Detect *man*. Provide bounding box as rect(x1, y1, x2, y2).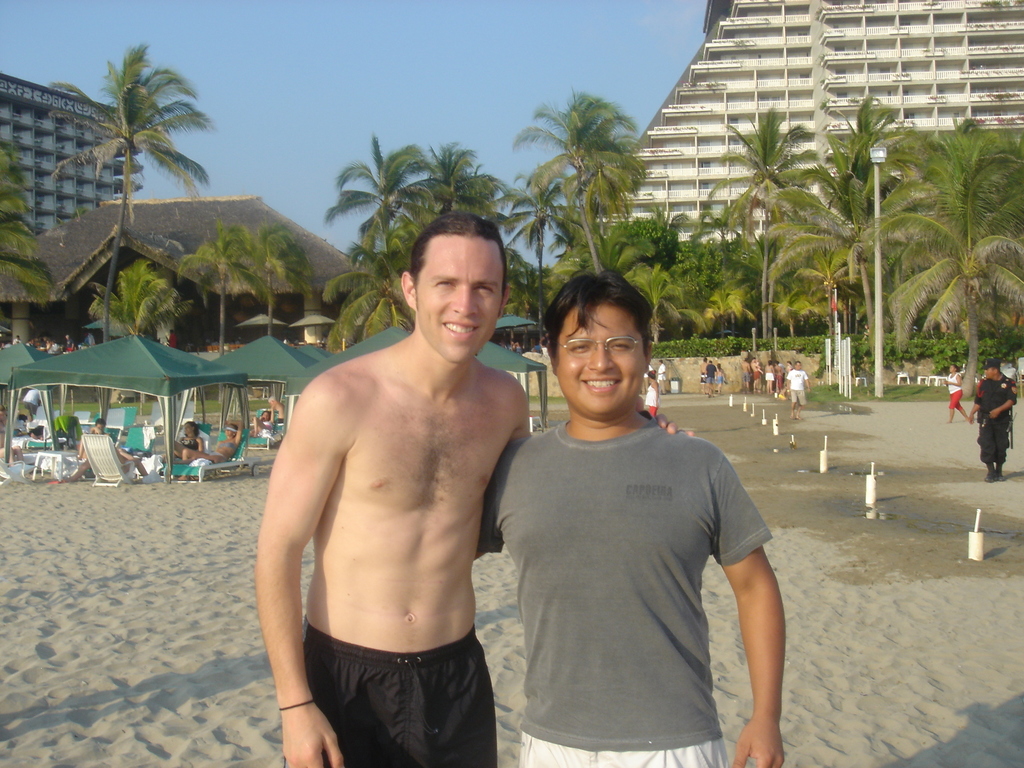
rect(472, 262, 797, 762).
